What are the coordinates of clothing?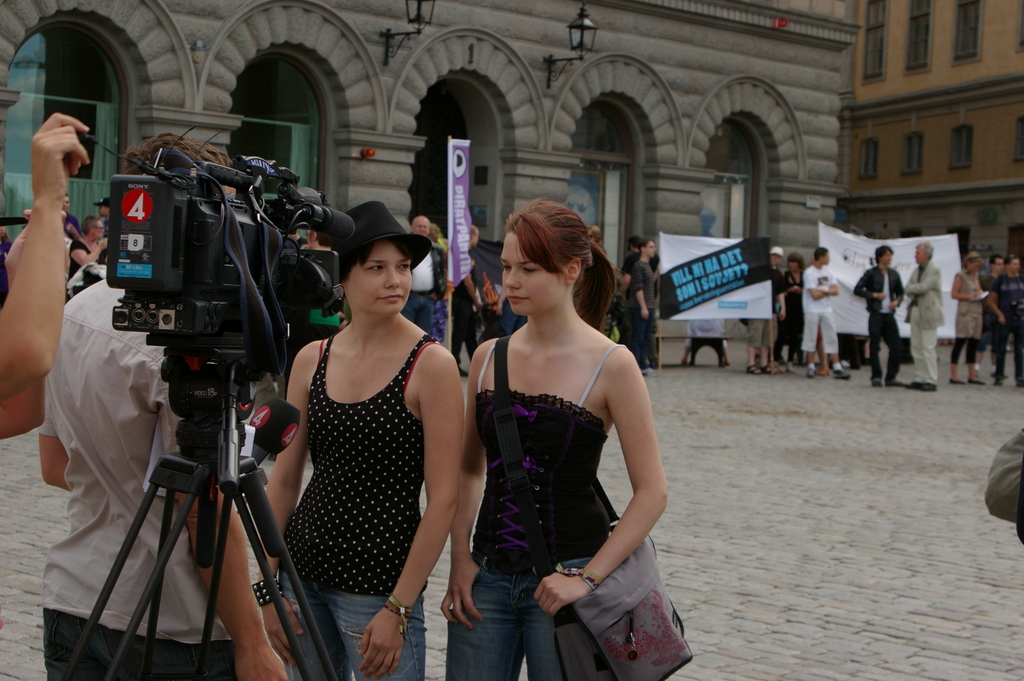
select_region(407, 248, 445, 343).
